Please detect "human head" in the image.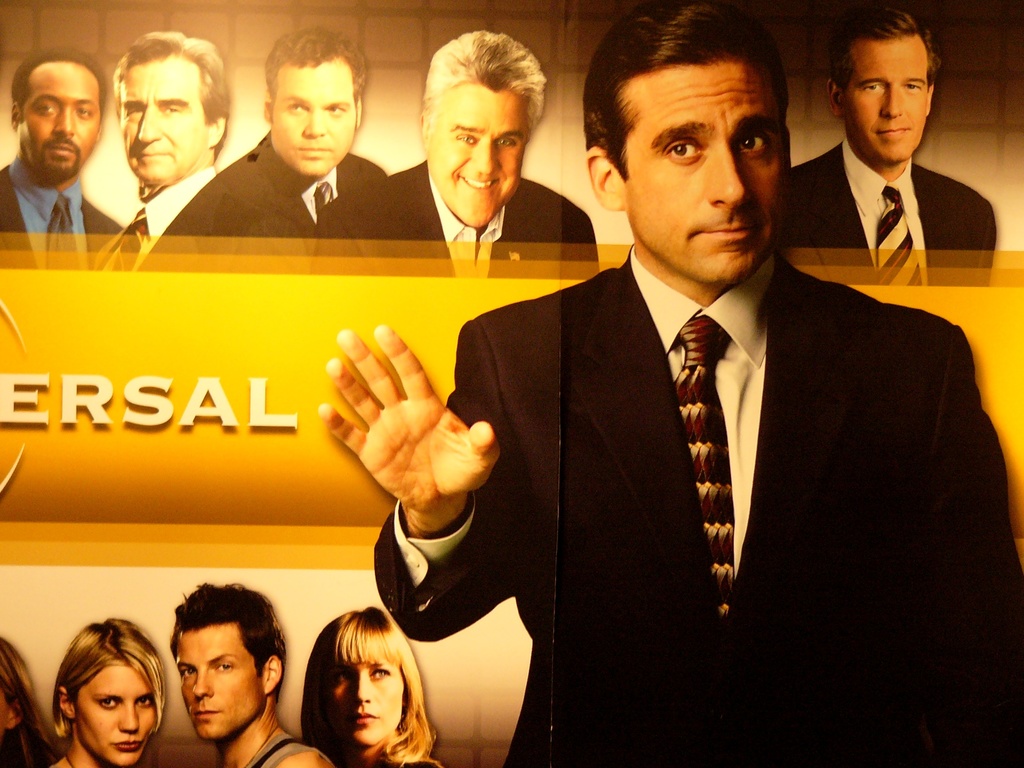
detection(417, 31, 540, 225).
